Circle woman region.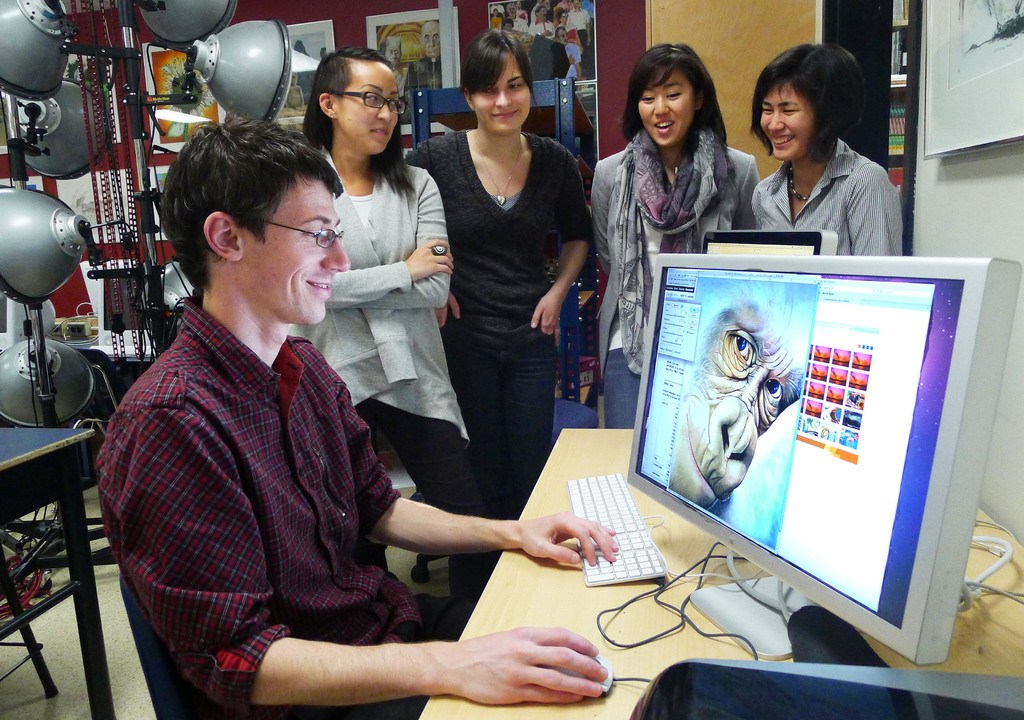
Region: bbox(749, 42, 902, 257).
